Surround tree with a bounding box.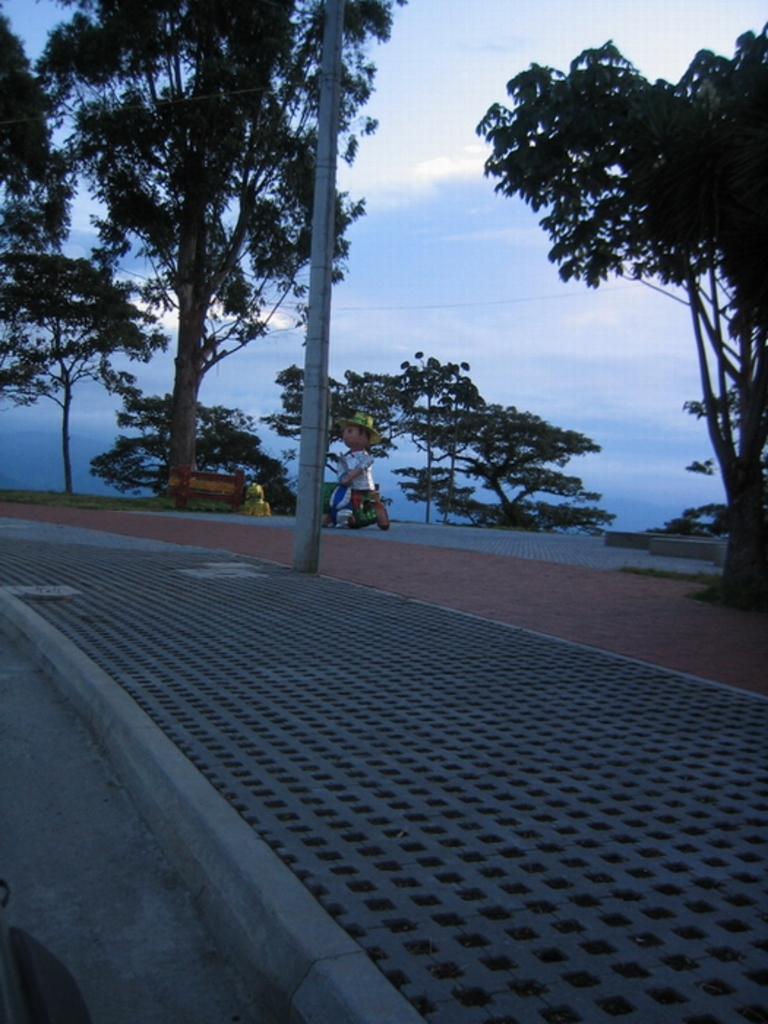
bbox=[86, 383, 298, 522].
